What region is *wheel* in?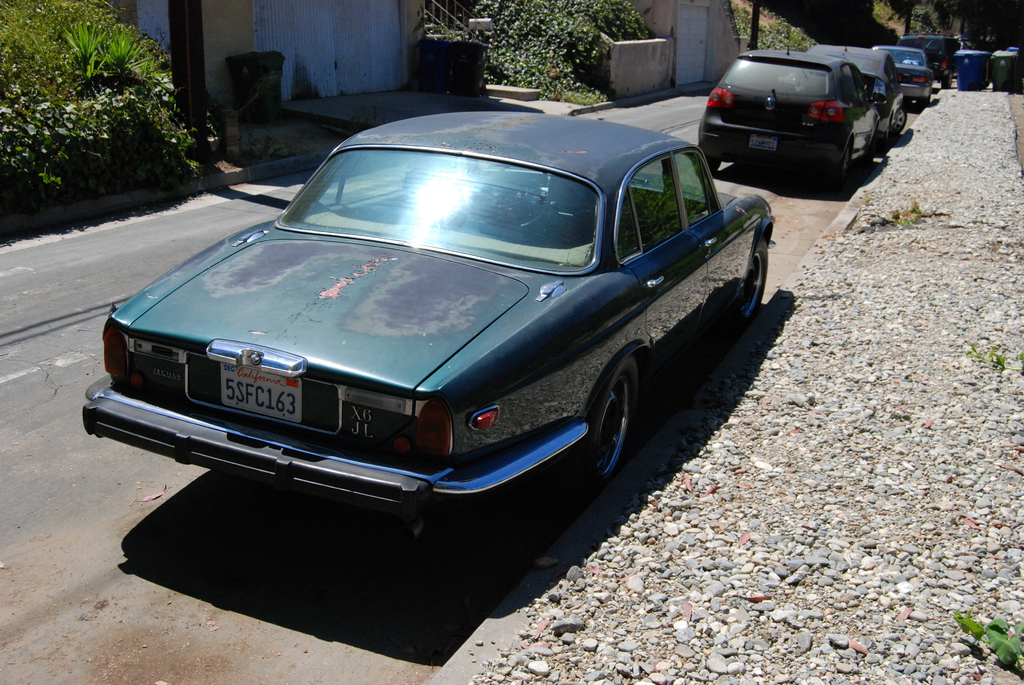
Rect(941, 71, 952, 90).
